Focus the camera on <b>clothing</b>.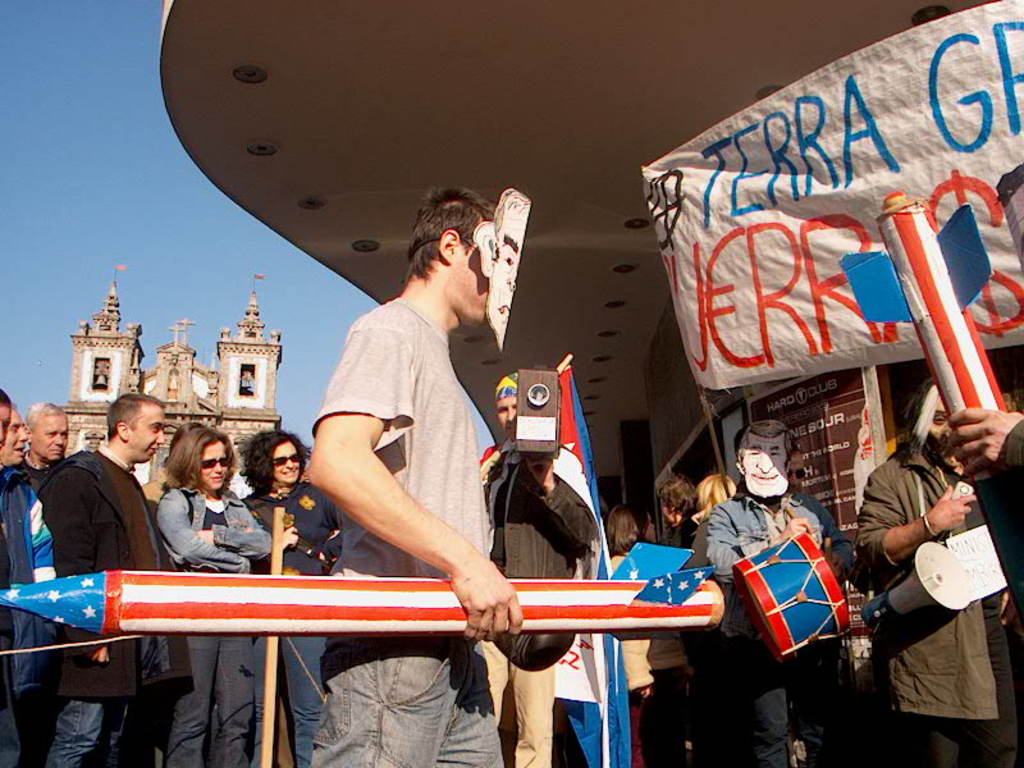
Focus region: [611, 553, 663, 692].
